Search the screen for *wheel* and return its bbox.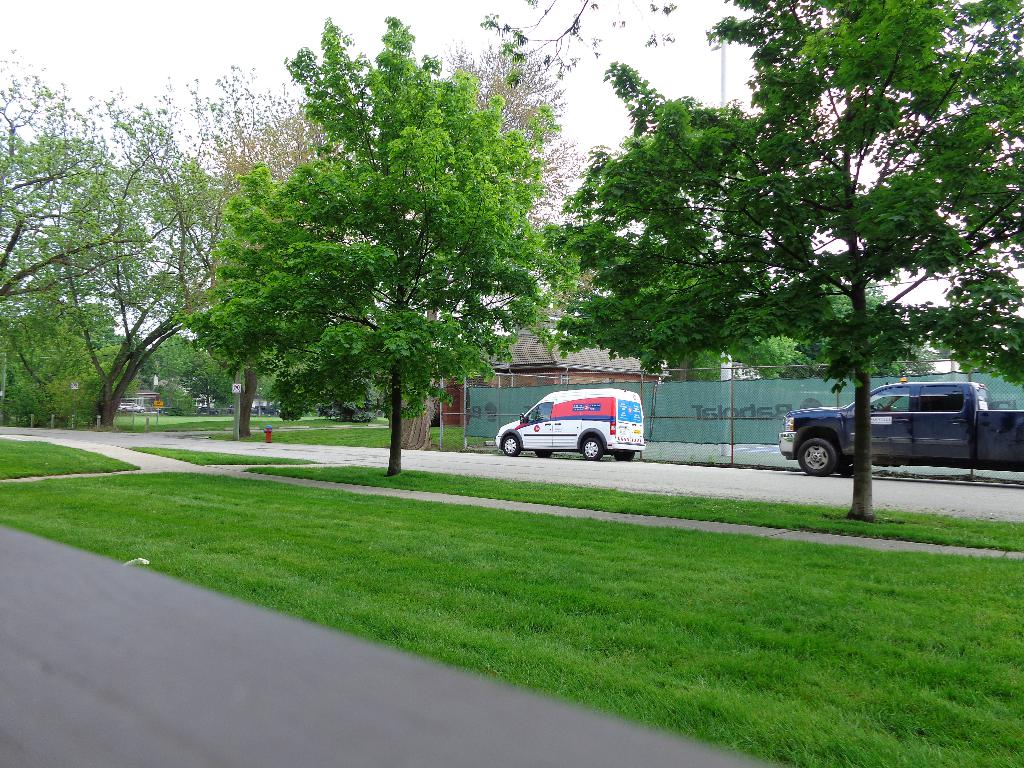
Found: bbox=(799, 436, 837, 474).
